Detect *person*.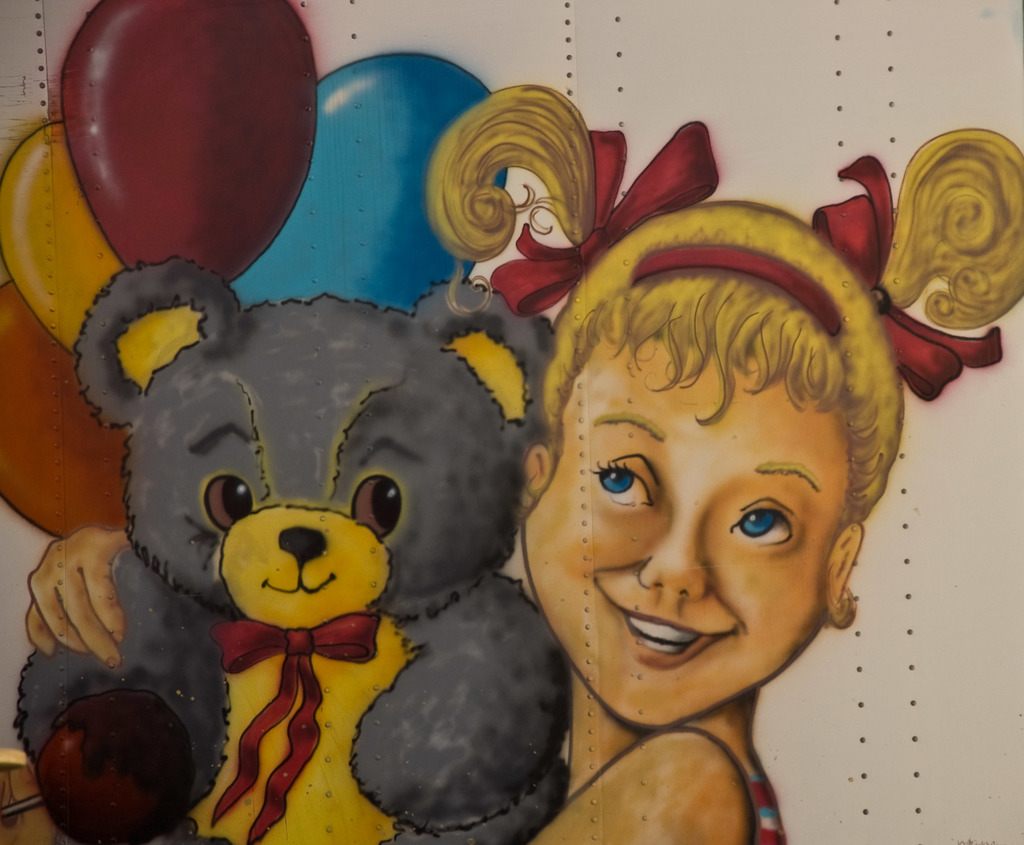
Detected at <box>25,86,1023,844</box>.
